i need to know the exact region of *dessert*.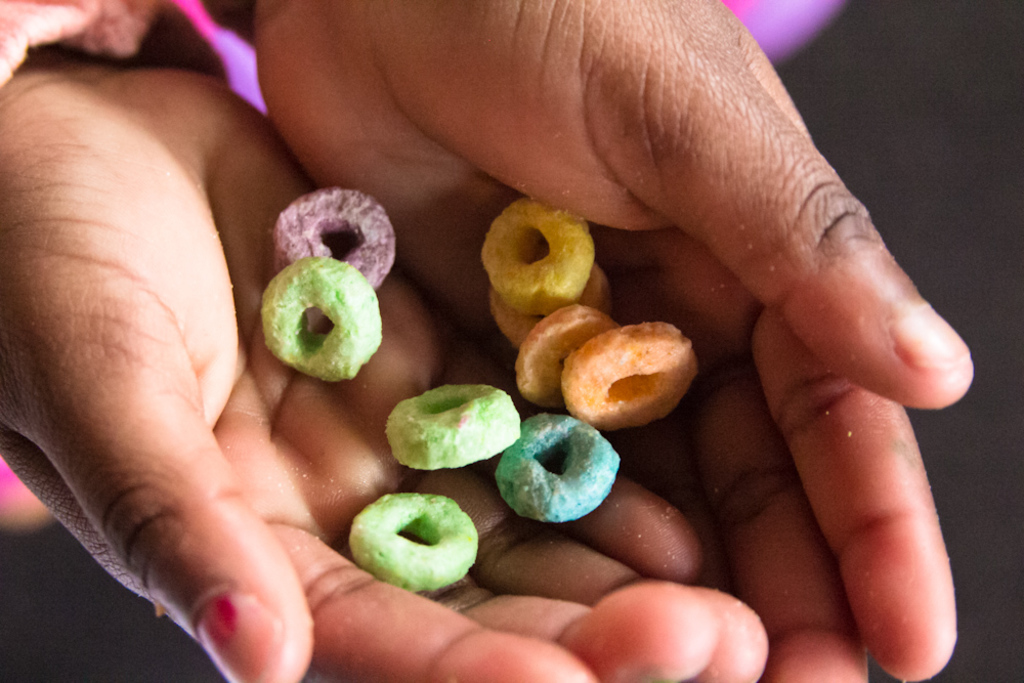
Region: locate(272, 180, 396, 290).
